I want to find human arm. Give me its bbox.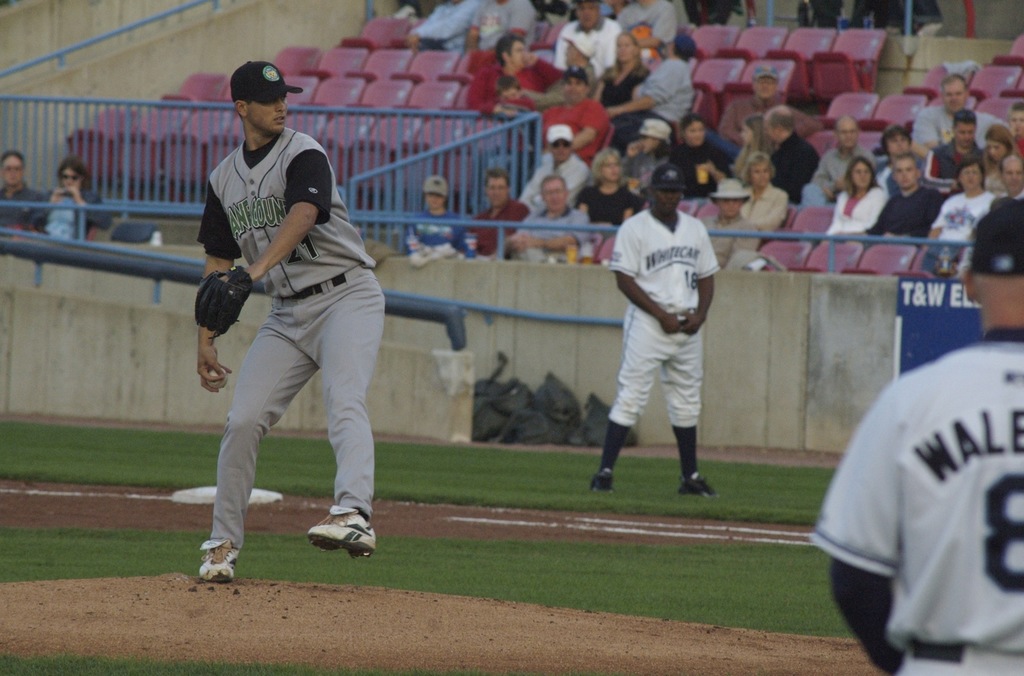
x1=602 y1=217 x2=683 y2=337.
